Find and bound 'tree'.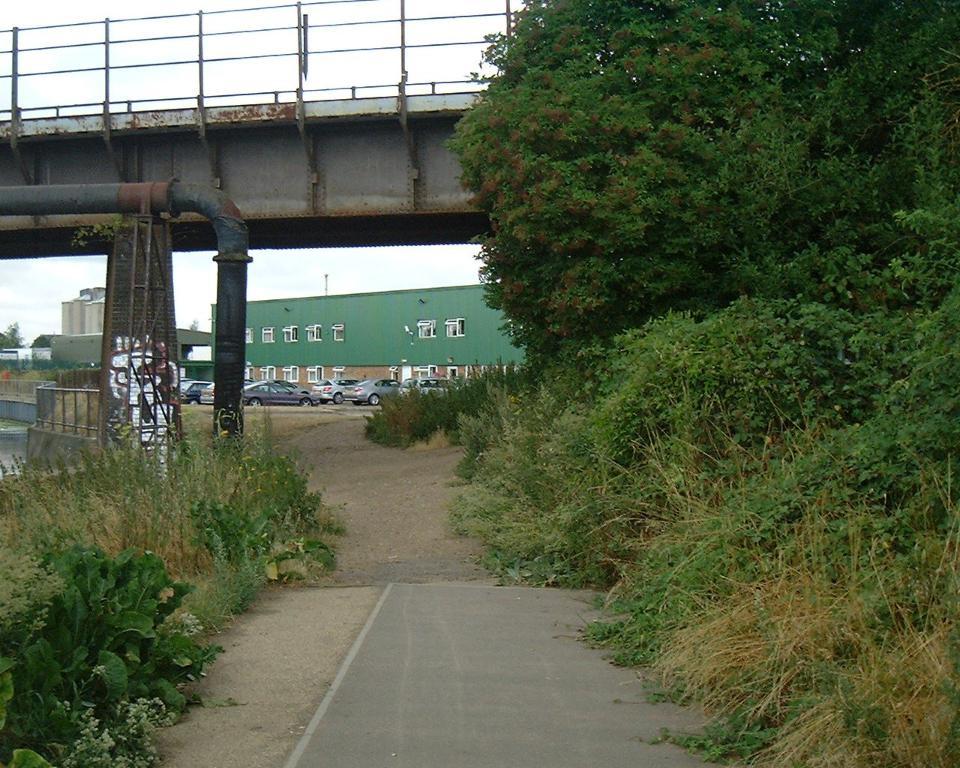
Bound: <region>0, 322, 26, 348</region>.
